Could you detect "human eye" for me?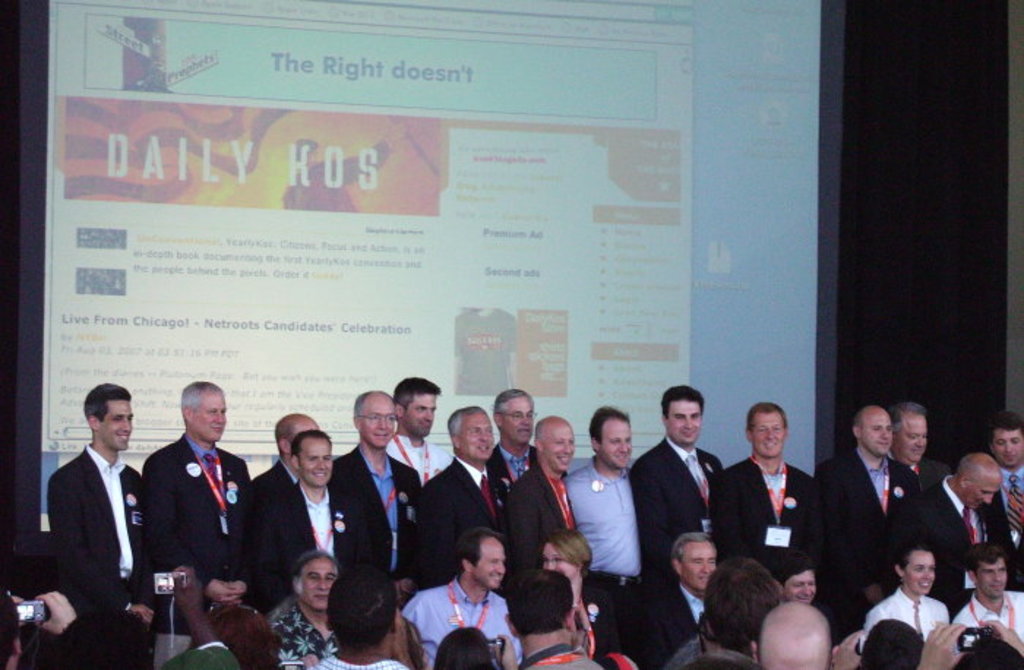
Detection result: <box>1009,437,1018,445</box>.
